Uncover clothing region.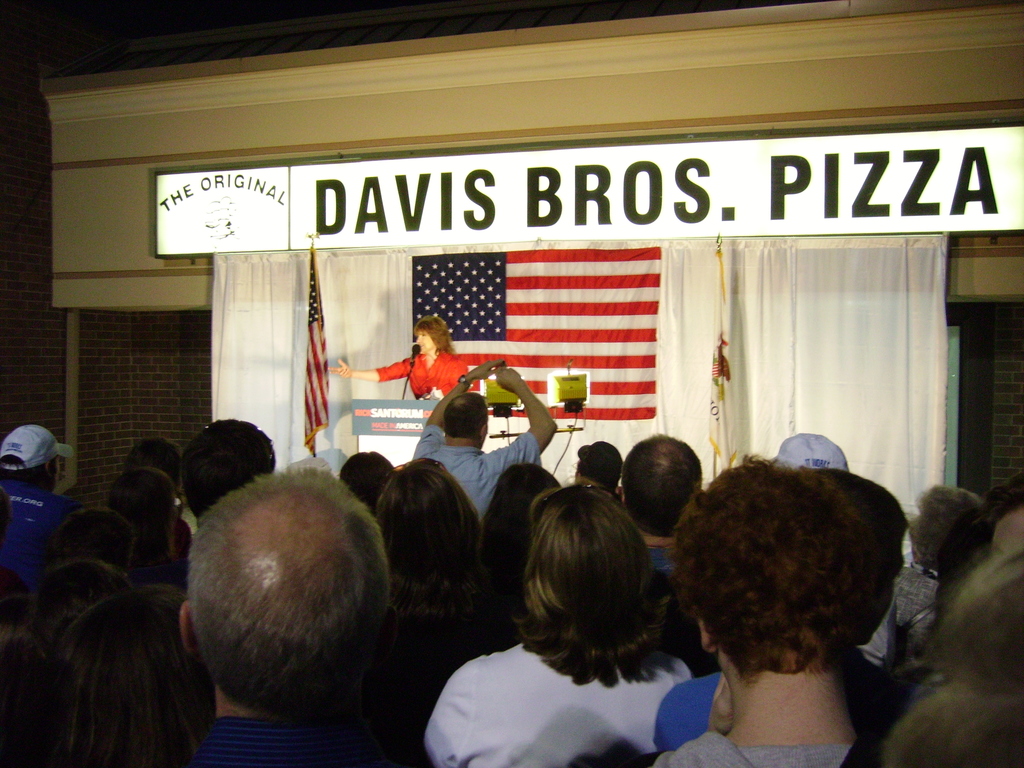
Uncovered: region(649, 721, 890, 767).
